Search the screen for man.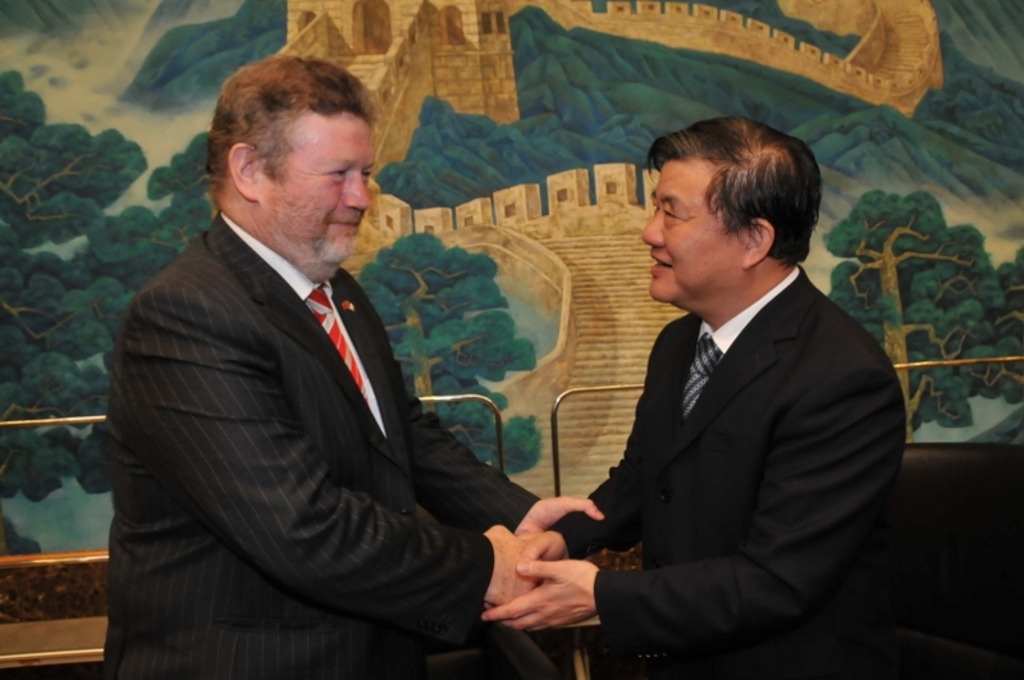
Found at BBox(479, 117, 908, 679).
